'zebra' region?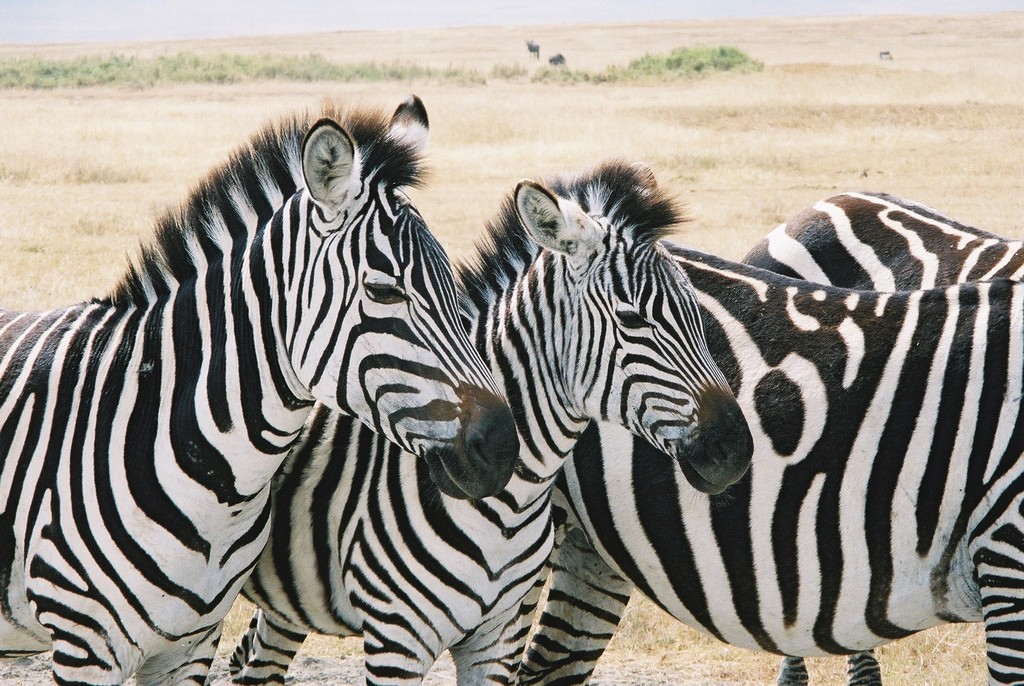
739/190/1023/685
